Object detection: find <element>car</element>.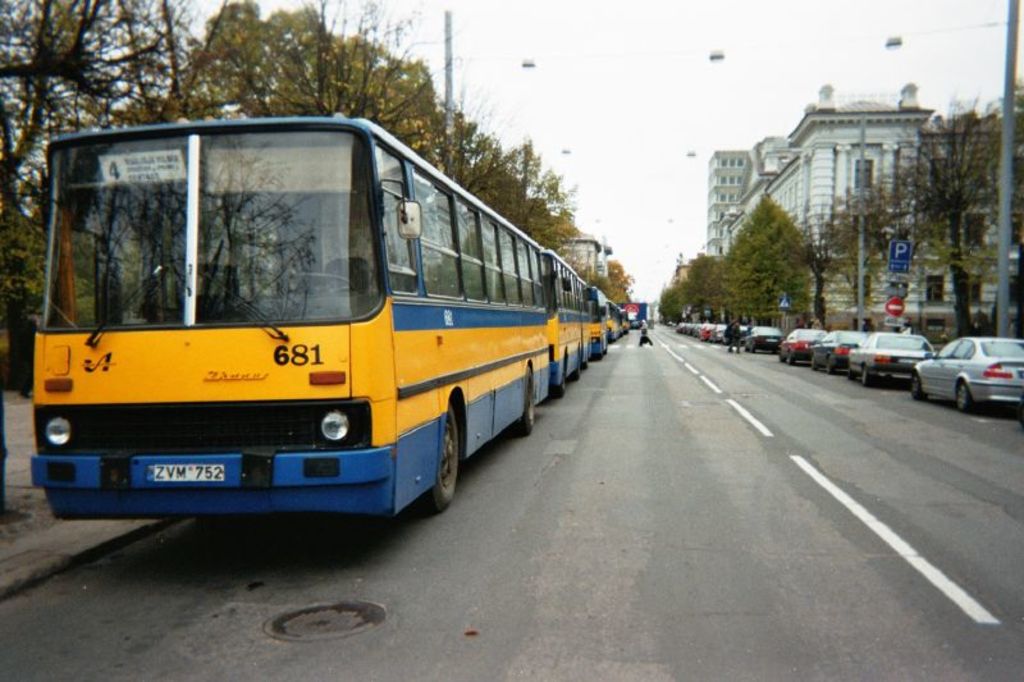
Rect(736, 322, 785, 353).
